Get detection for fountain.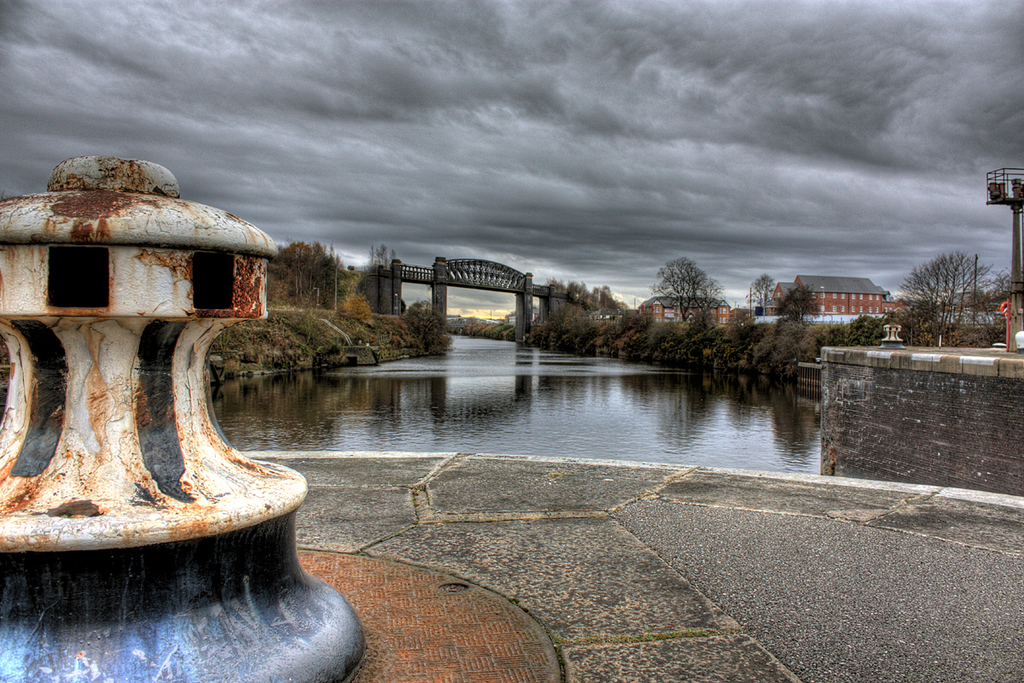
Detection: bbox(3, 137, 595, 671).
